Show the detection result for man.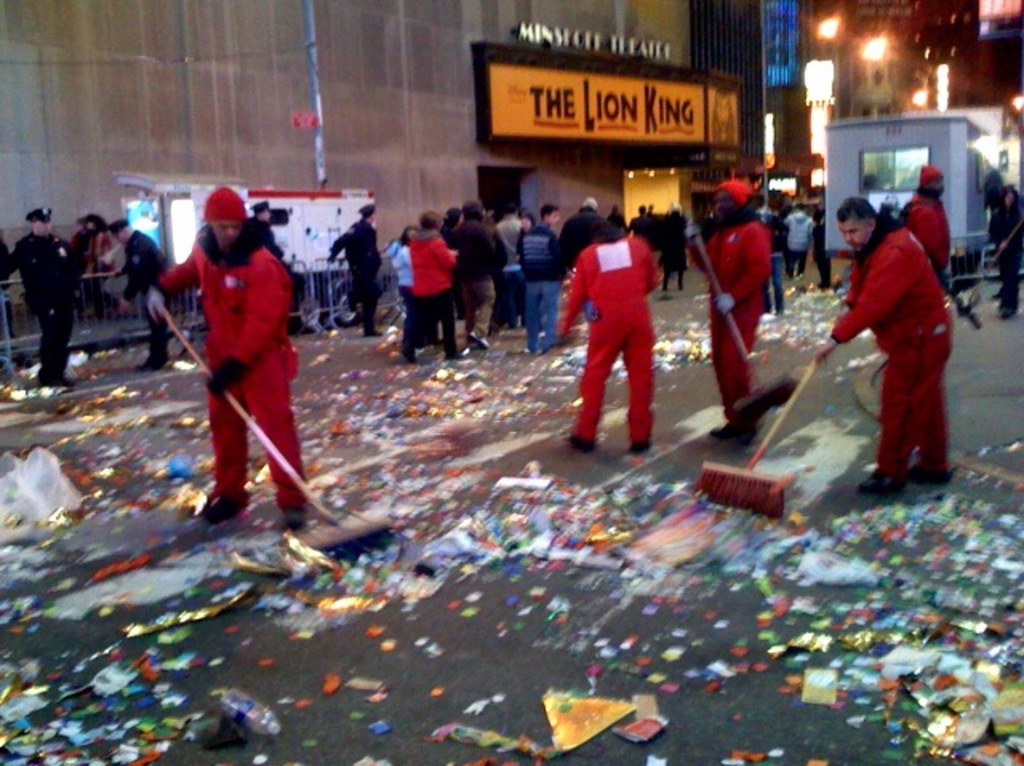
(517,208,552,326).
